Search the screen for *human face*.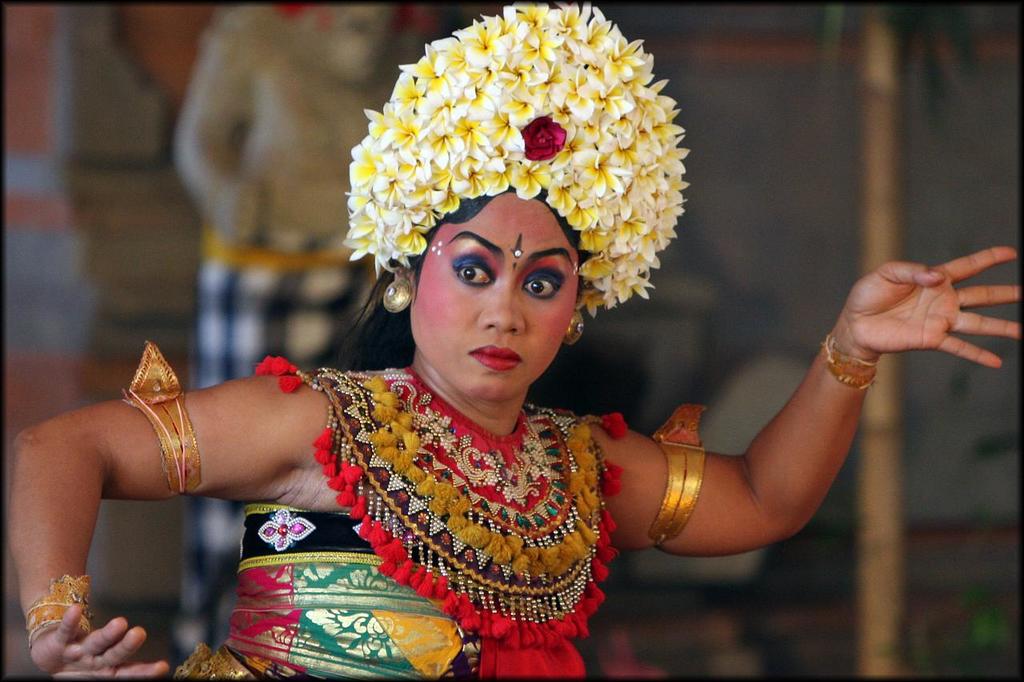
Found at bbox=(410, 190, 579, 401).
